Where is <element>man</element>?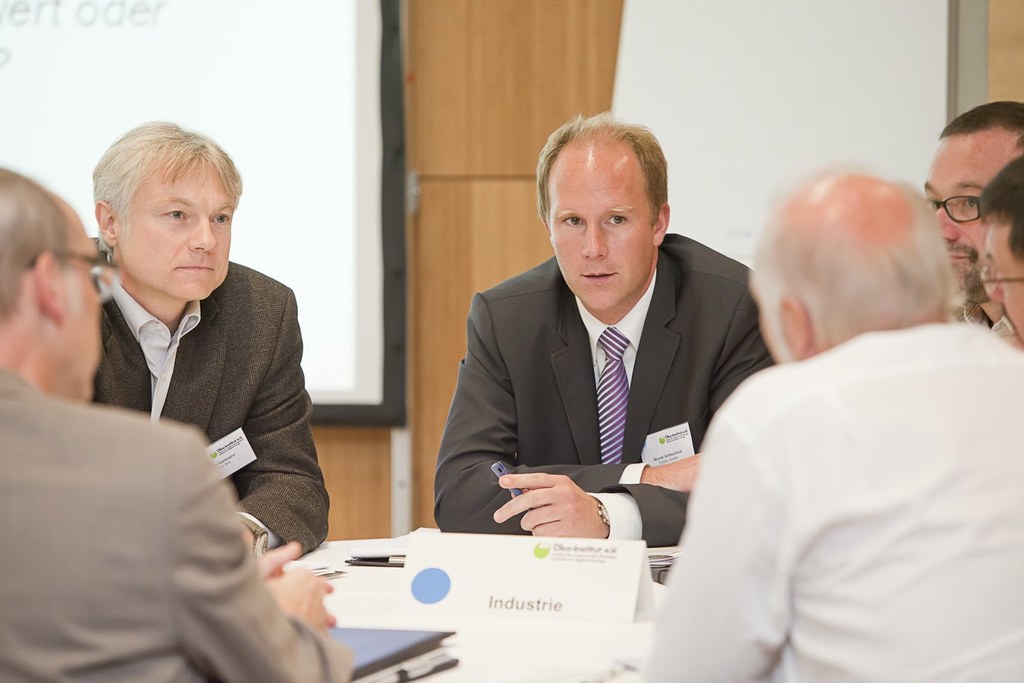
Rect(637, 158, 1021, 682).
